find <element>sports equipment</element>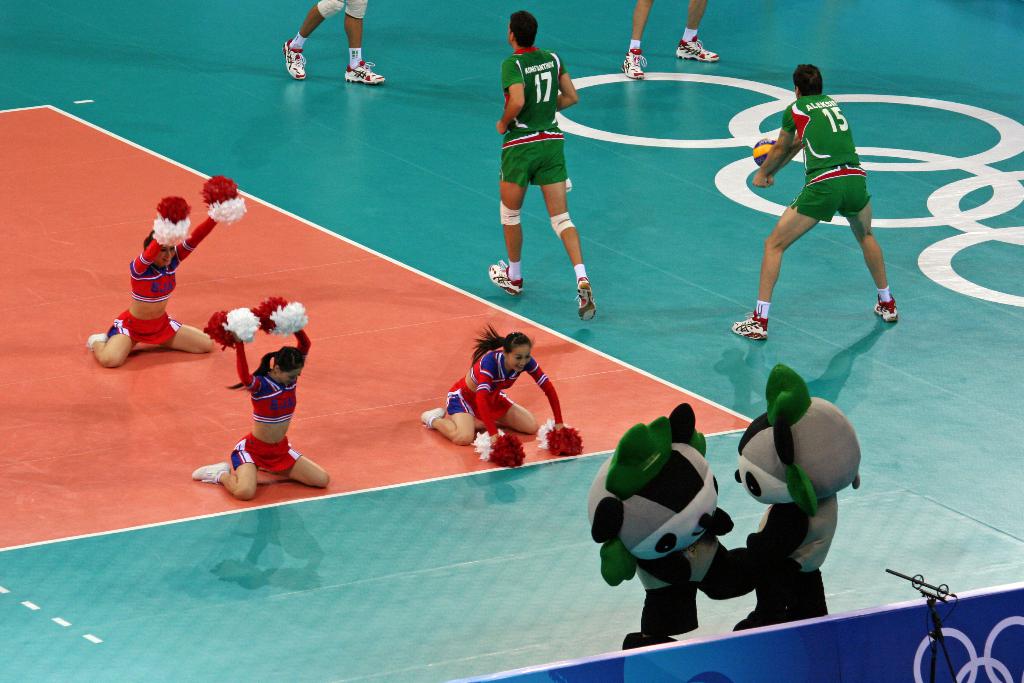
(873,292,899,325)
